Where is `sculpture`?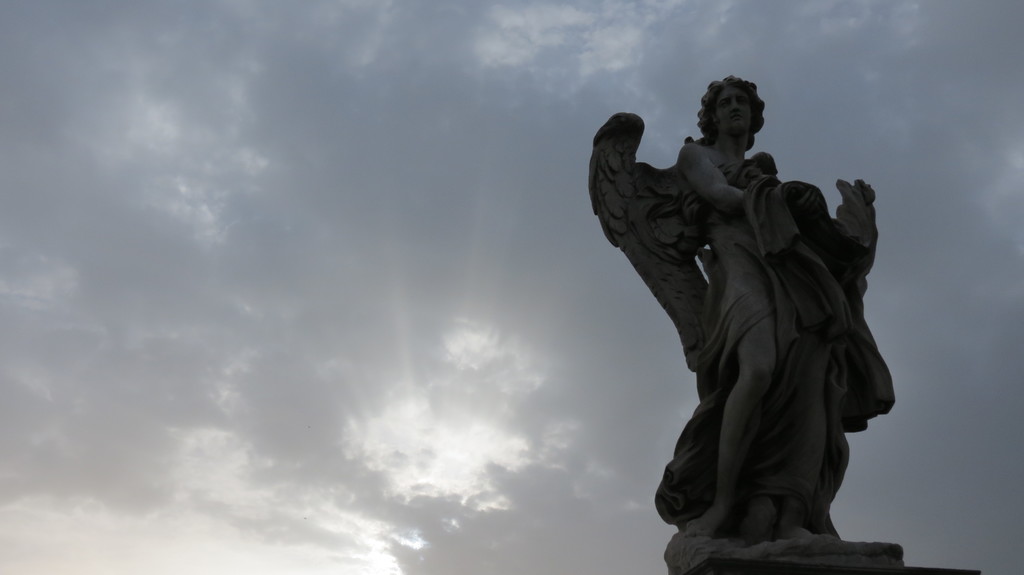
bbox=(593, 75, 917, 553).
